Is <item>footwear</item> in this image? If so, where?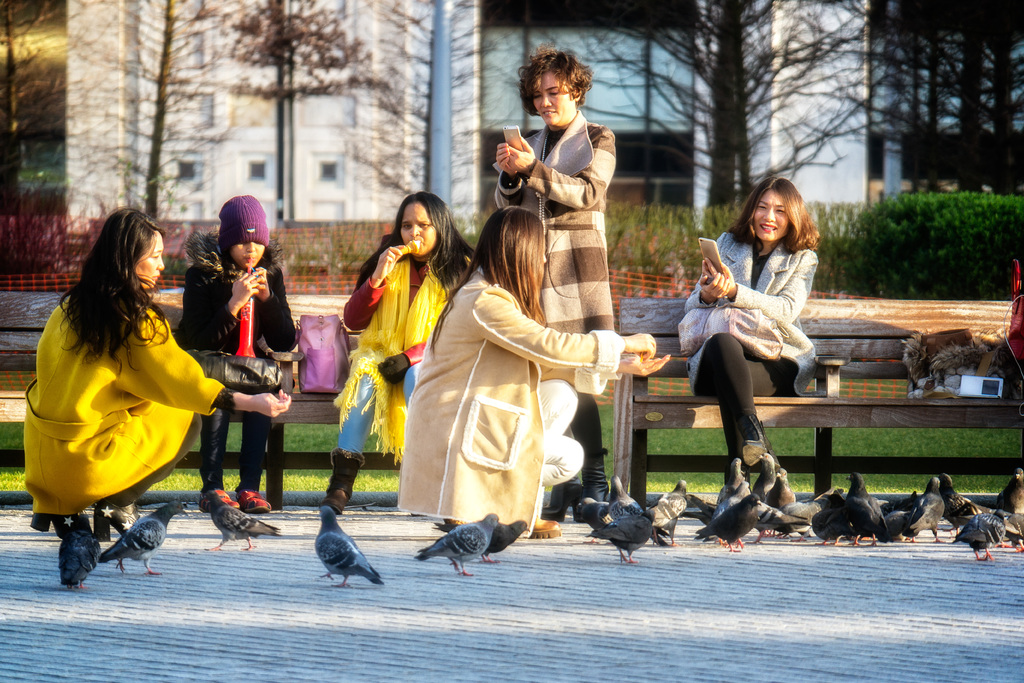
Yes, at <box>92,498,141,545</box>.
